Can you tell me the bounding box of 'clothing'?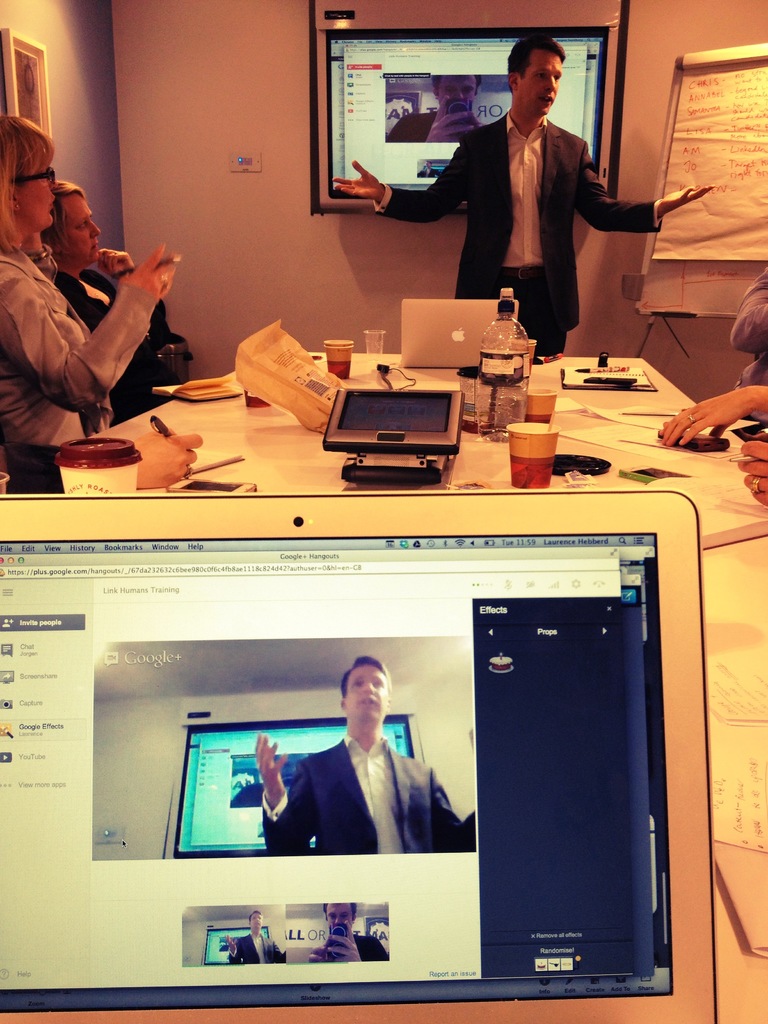
374 113 663 257.
